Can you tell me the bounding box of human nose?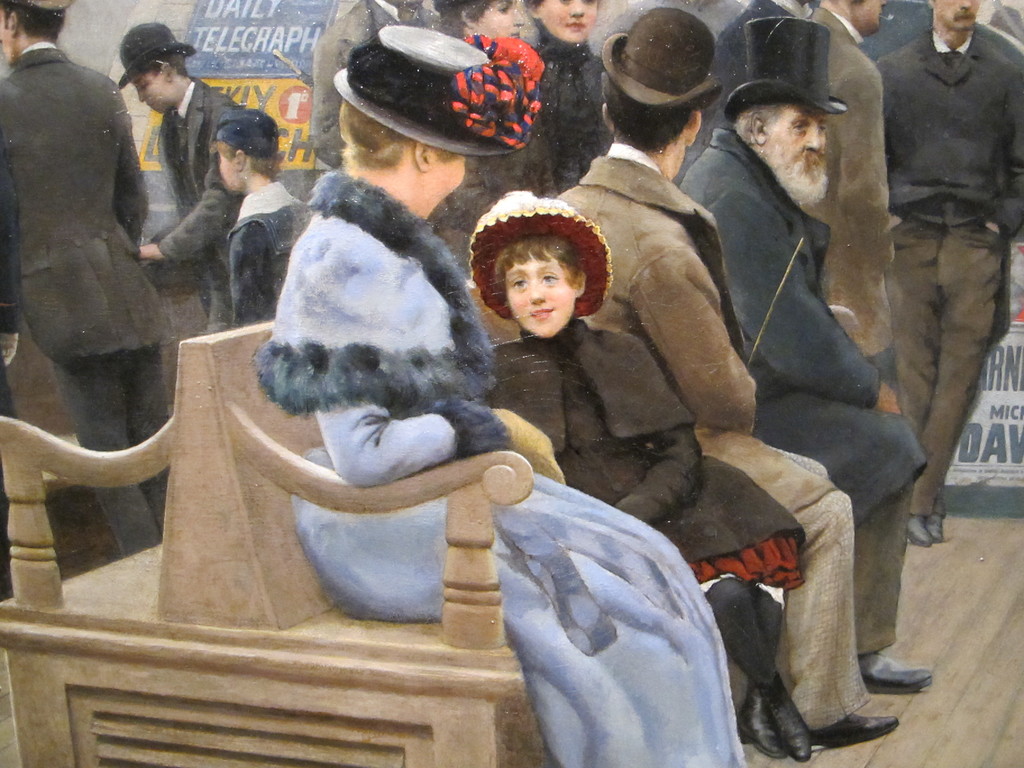
x1=567, y1=0, x2=586, y2=15.
